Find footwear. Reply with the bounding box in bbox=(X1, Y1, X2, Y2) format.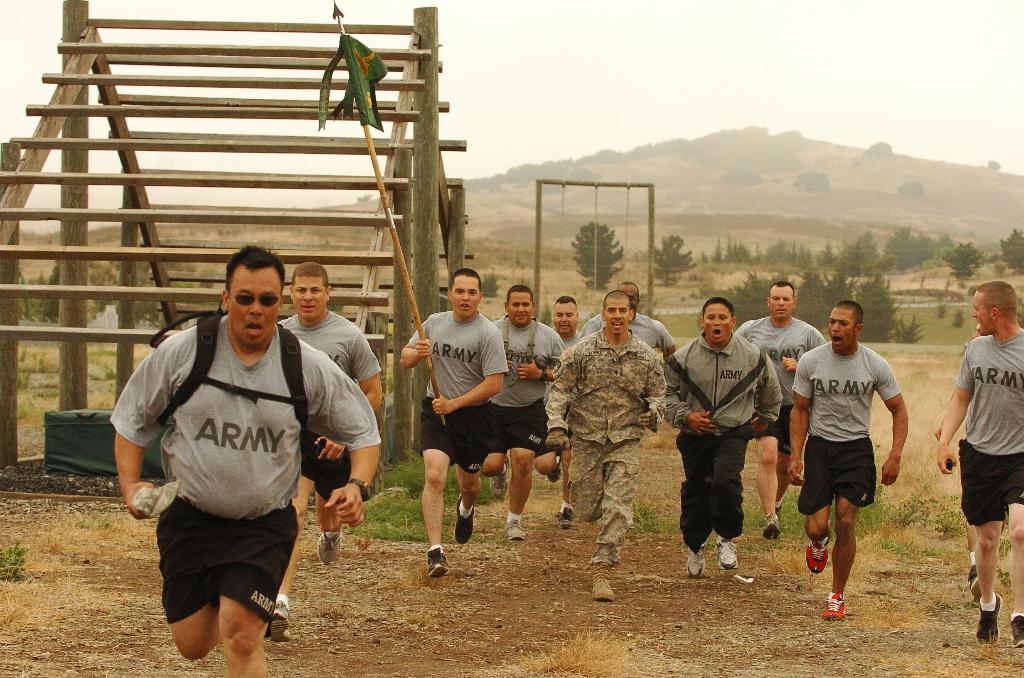
bbox=(680, 540, 706, 579).
